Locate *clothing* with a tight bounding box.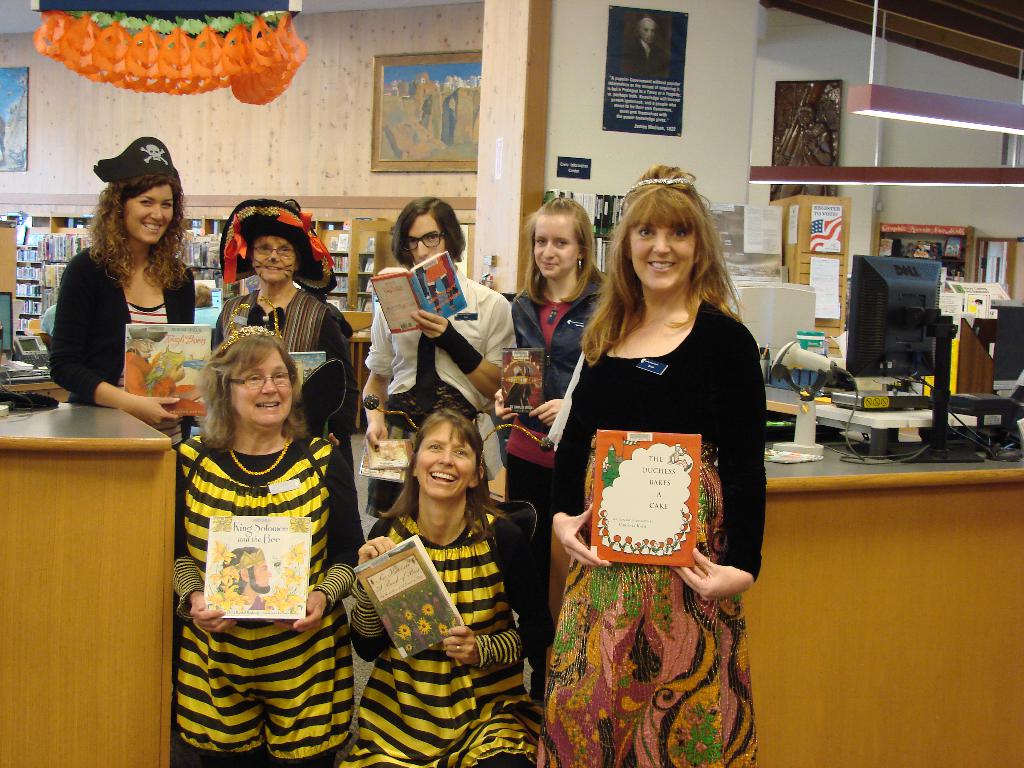
56,236,193,403.
